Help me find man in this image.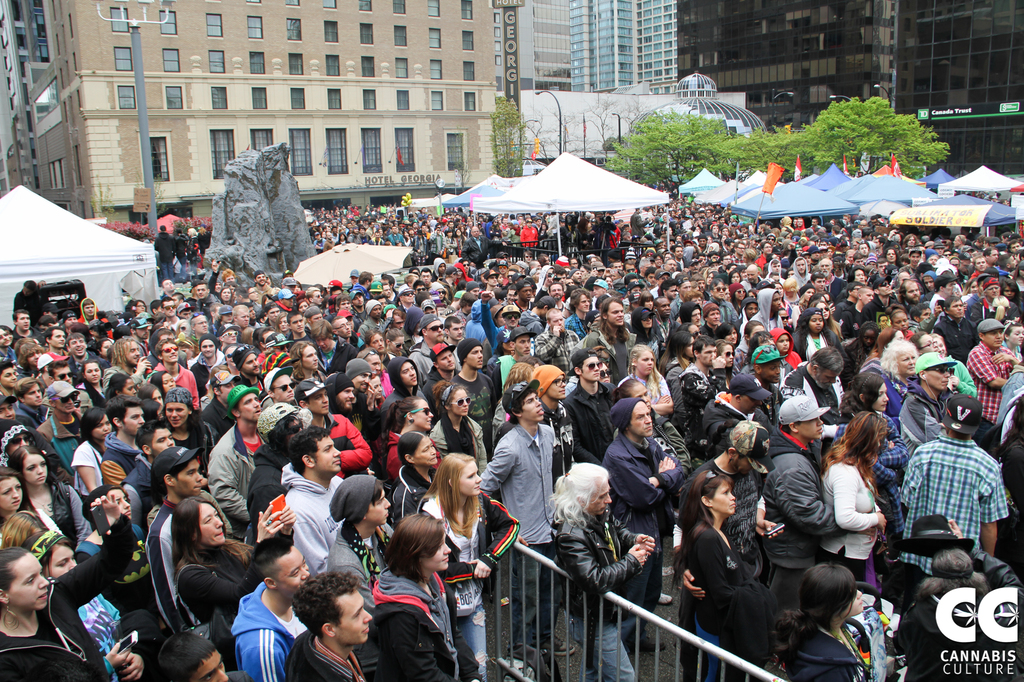
Found it: detection(200, 280, 216, 306).
